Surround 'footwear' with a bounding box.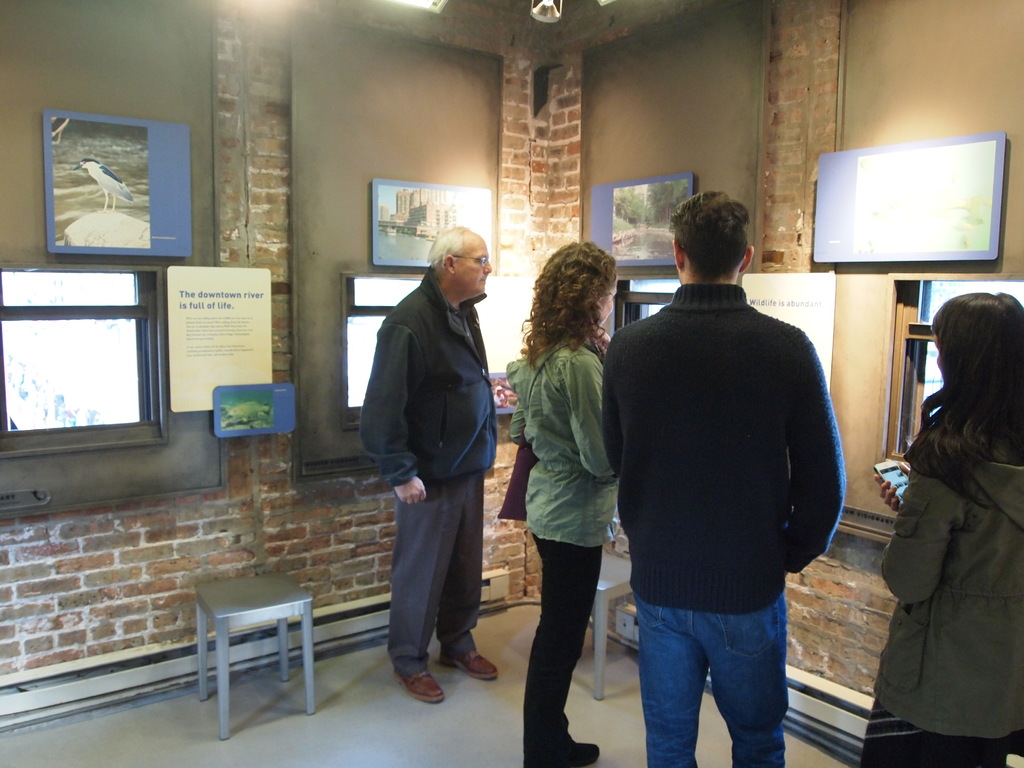
pyautogui.locateOnScreen(394, 662, 446, 704).
